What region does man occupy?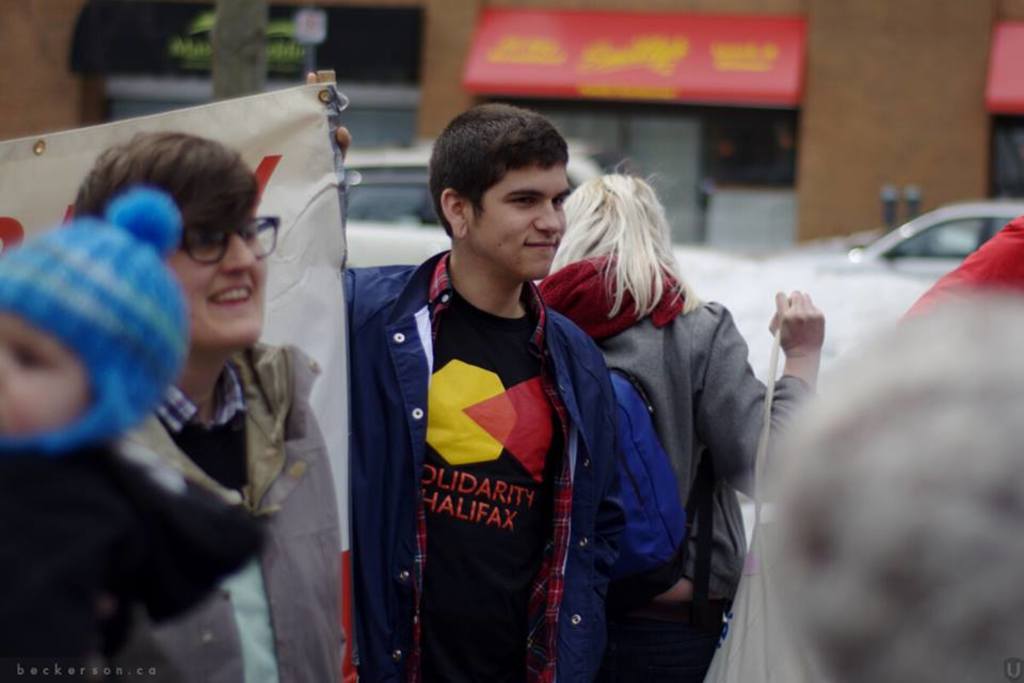
329,96,695,682.
